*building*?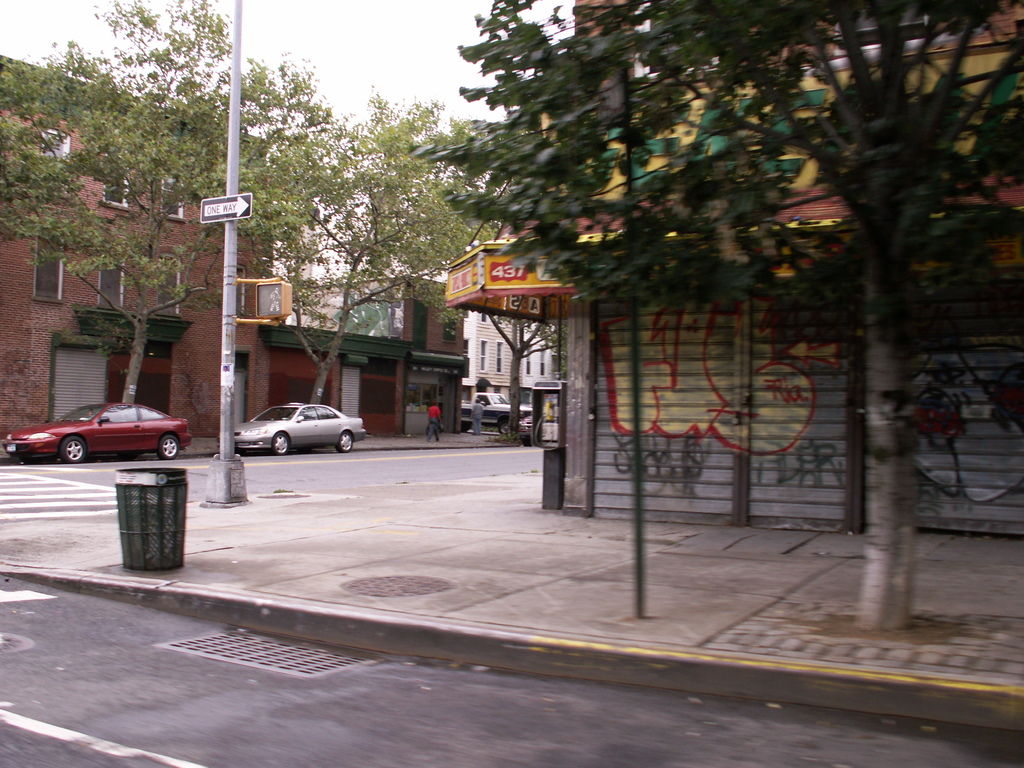
bbox(276, 278, 467, 440)
